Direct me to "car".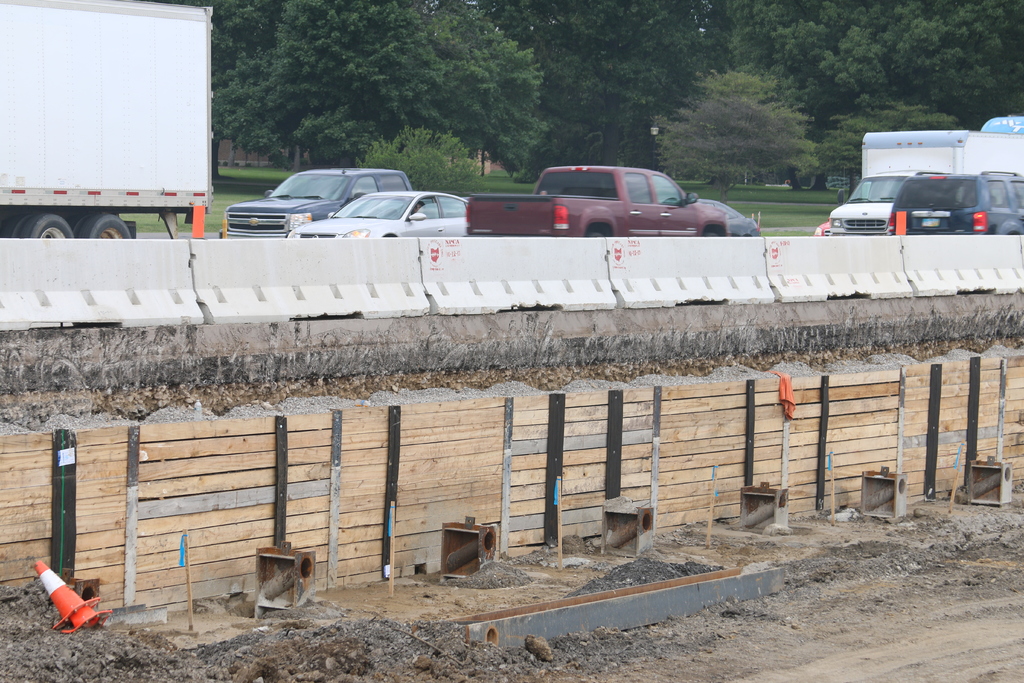
Direction: box=[890, 171, 1023, 234].
